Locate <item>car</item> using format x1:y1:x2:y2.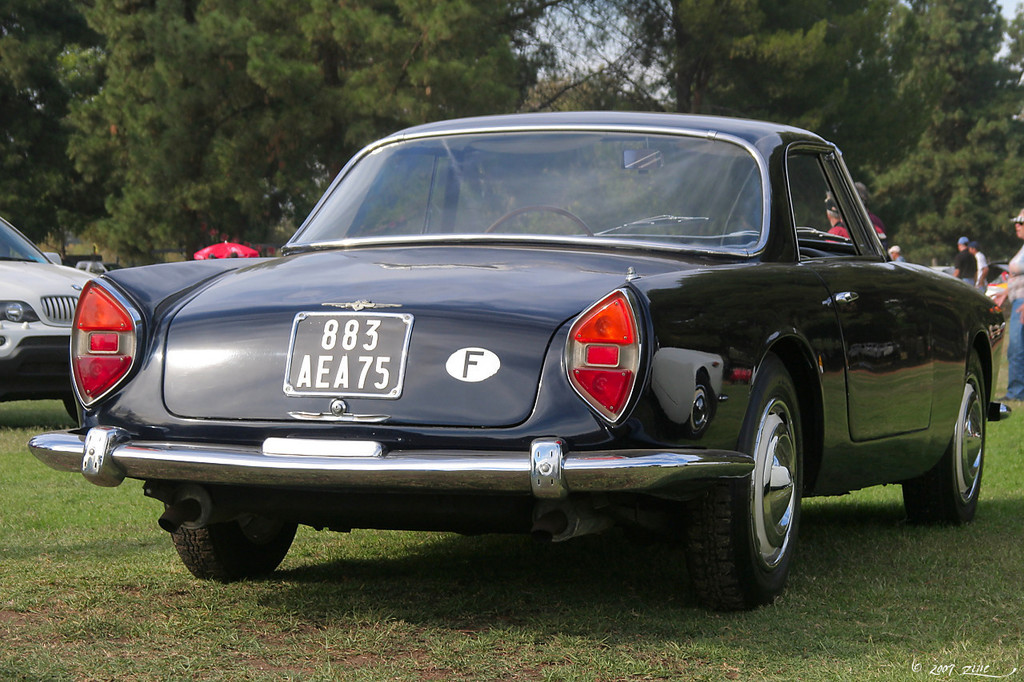
73:108:986:607.
